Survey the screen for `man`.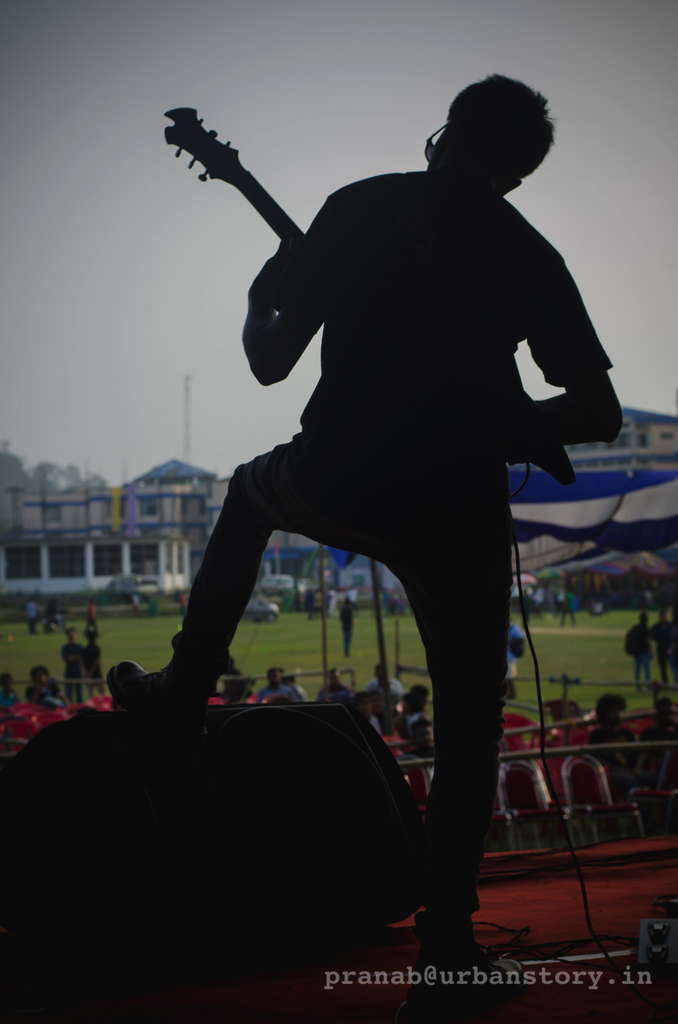
Survey found: [x1=366, y1=660, x2=402, y2=692].
